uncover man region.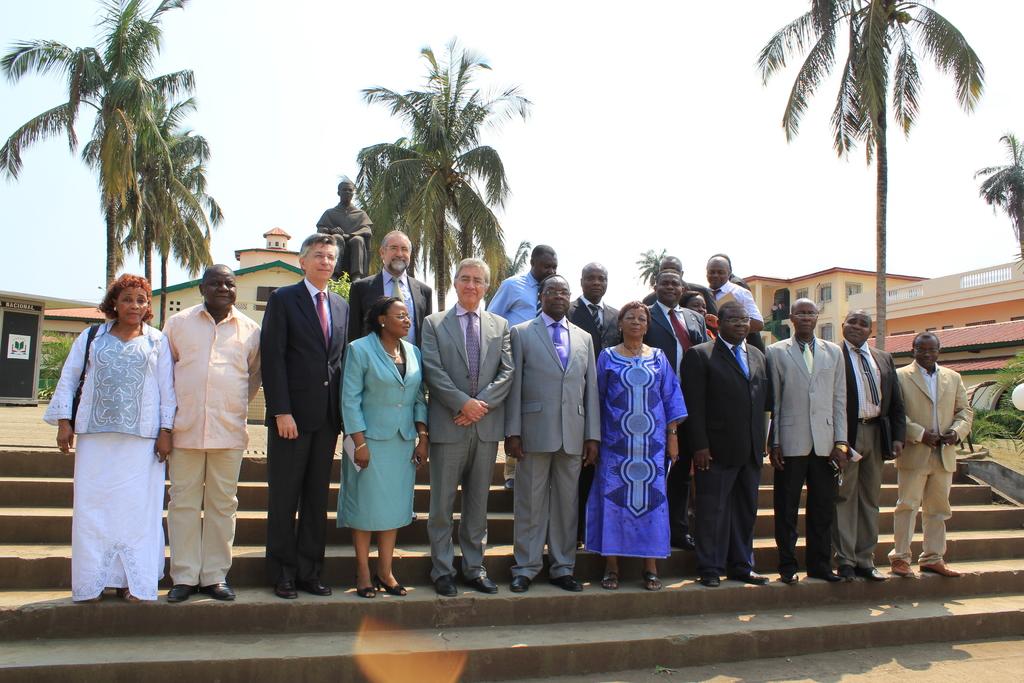
Uncovered: left=158, top=261, right=263, bottom=604.
